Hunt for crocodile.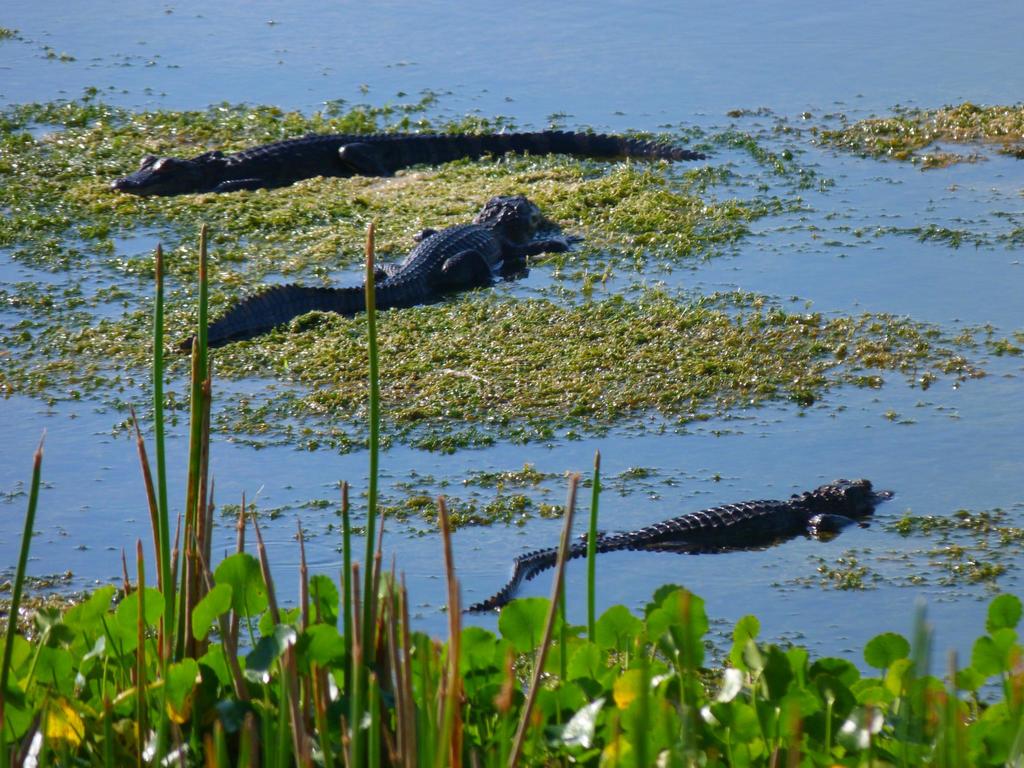
Hunted down at [left=456, top=478, right=892, bottom=616].
